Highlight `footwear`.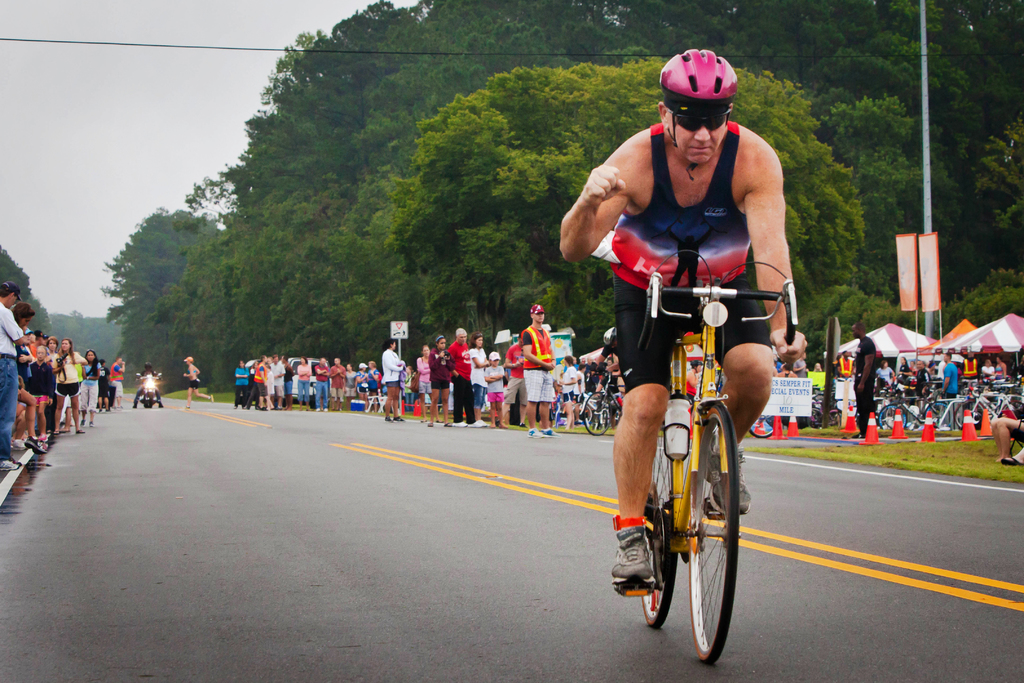
Highlighted region: detection(25, 436, 47, 454).
